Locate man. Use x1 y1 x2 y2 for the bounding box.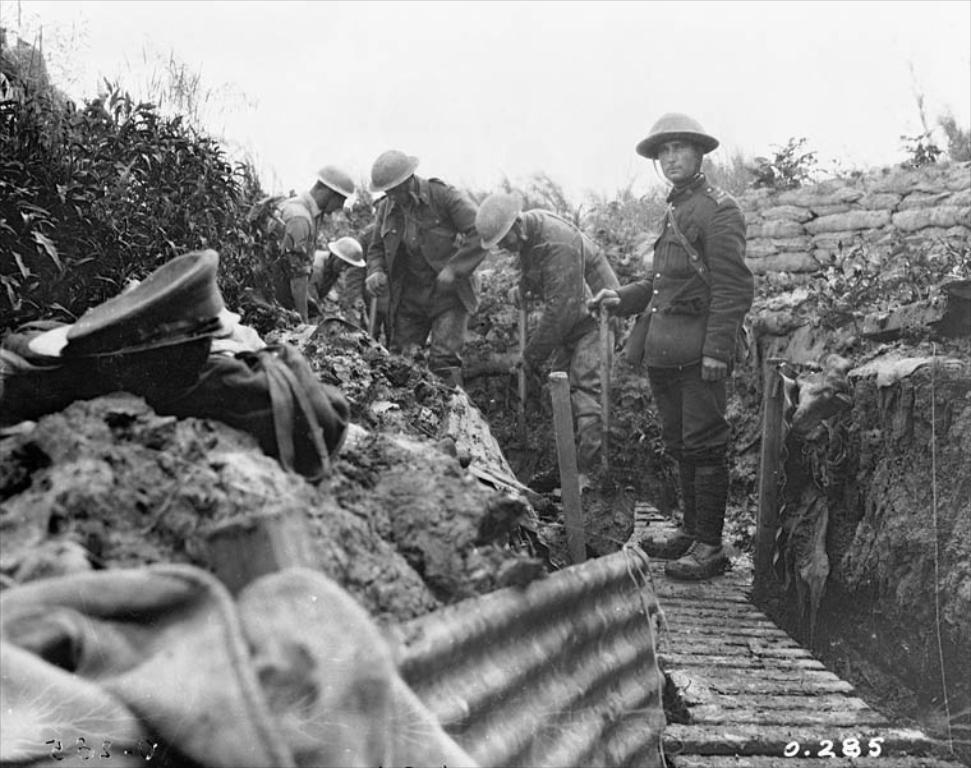
358 148 493 392.
